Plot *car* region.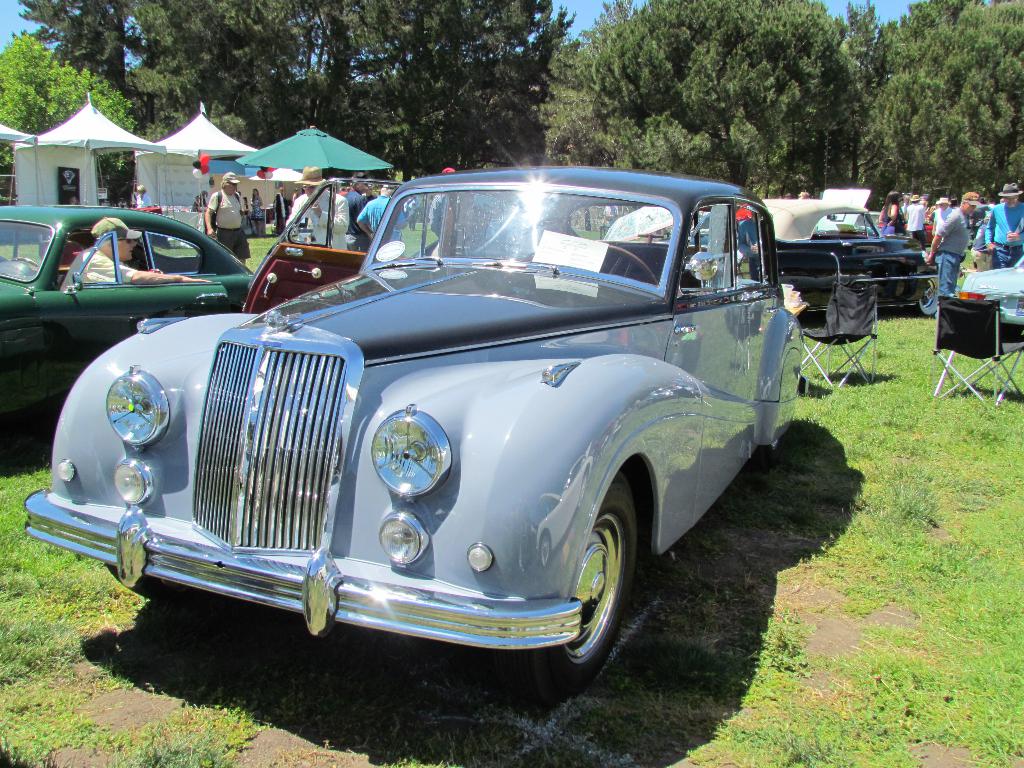
Plotted at locate(599, 195, 936, 326).
